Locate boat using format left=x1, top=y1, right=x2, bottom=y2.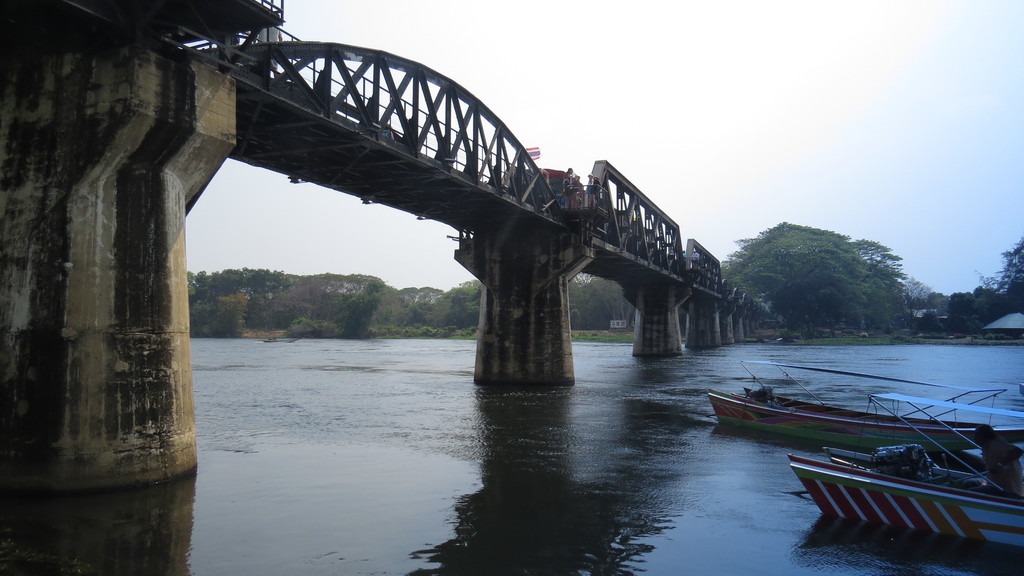
left=261, top=335, right=301, bottom=344.
